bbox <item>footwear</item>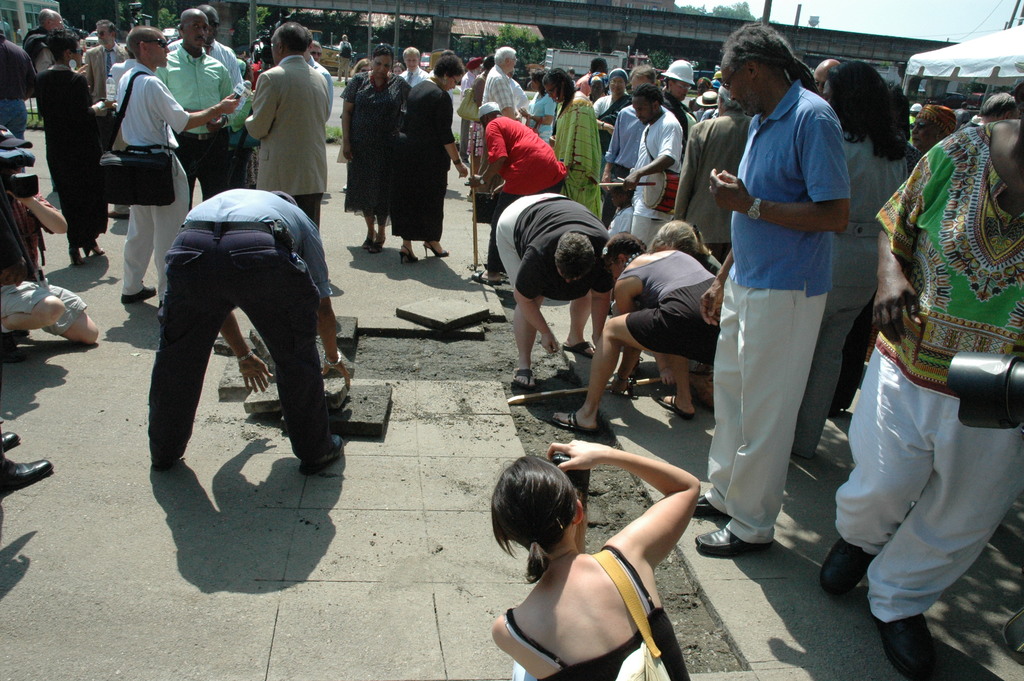
358/224/380/246
